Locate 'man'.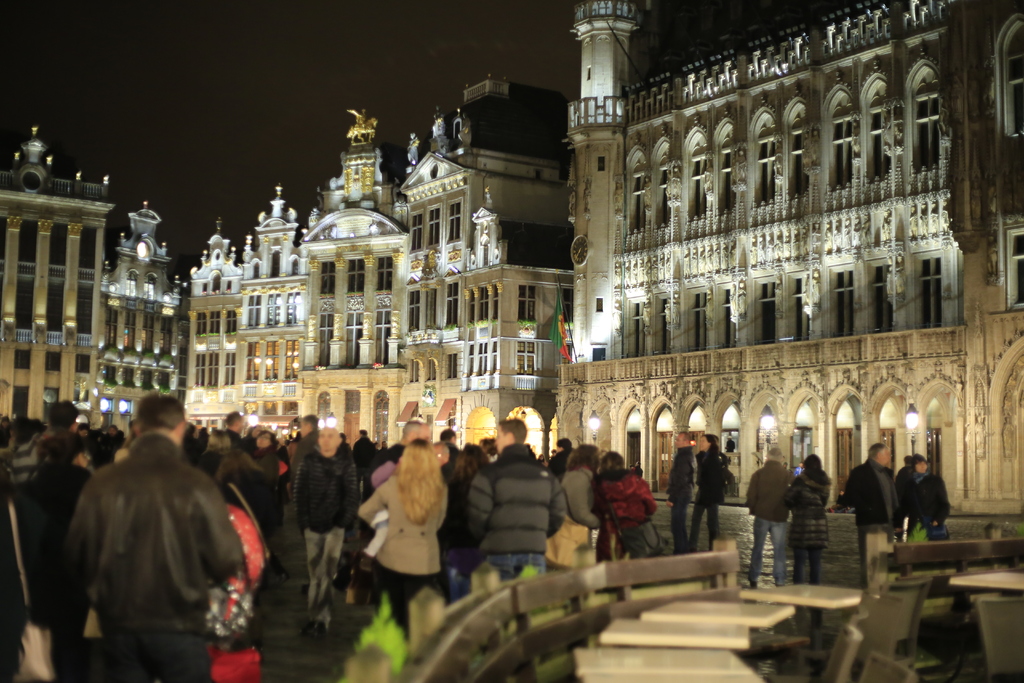
Bounding box: bbox(63, 386, 241, 681).
